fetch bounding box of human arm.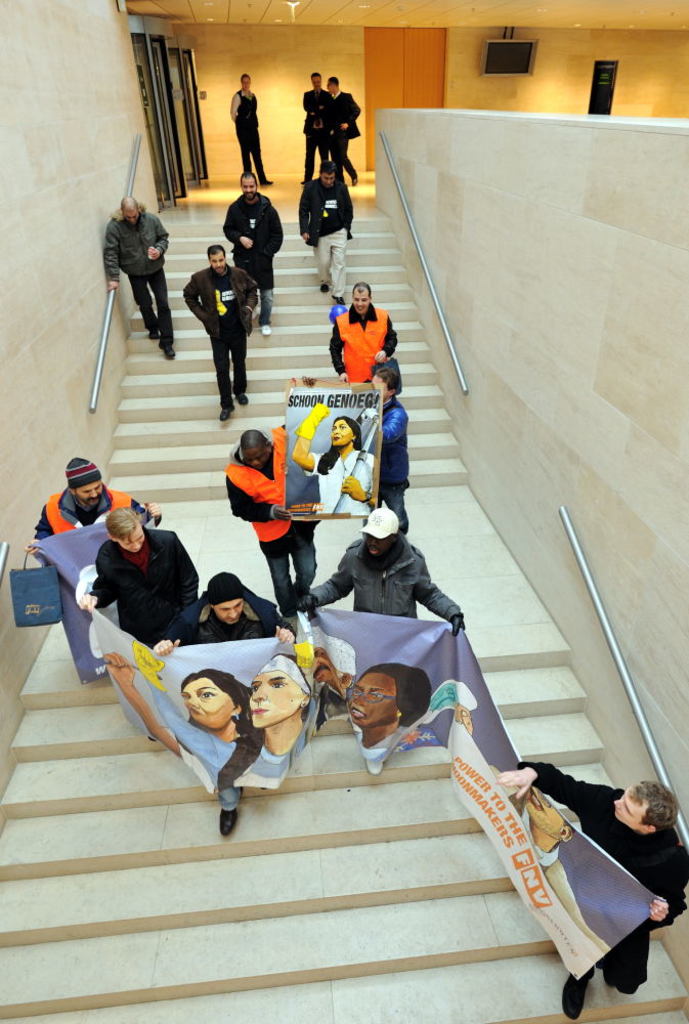
Bbox: region(99, 218, 123, 293).
